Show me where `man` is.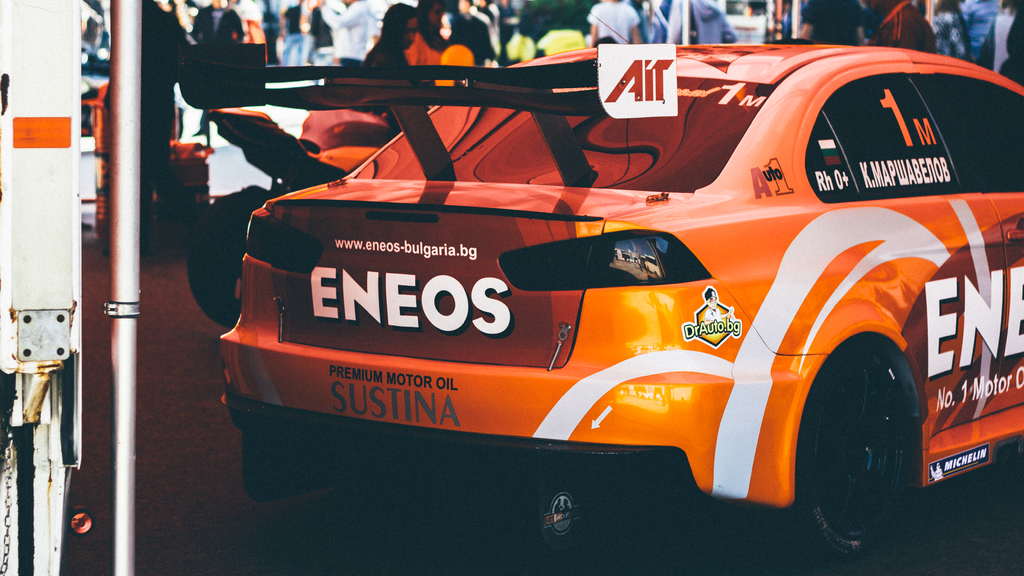
`man` is at 366:0:419:71.
